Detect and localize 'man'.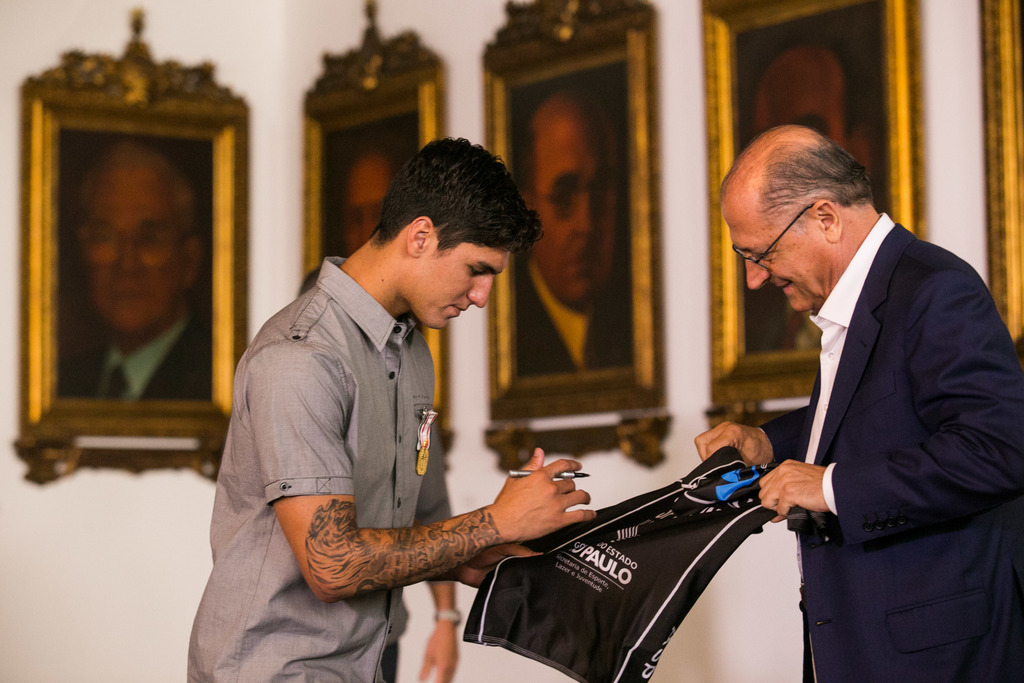
Localized at left=65, top=136, right=216, bottom=399.
